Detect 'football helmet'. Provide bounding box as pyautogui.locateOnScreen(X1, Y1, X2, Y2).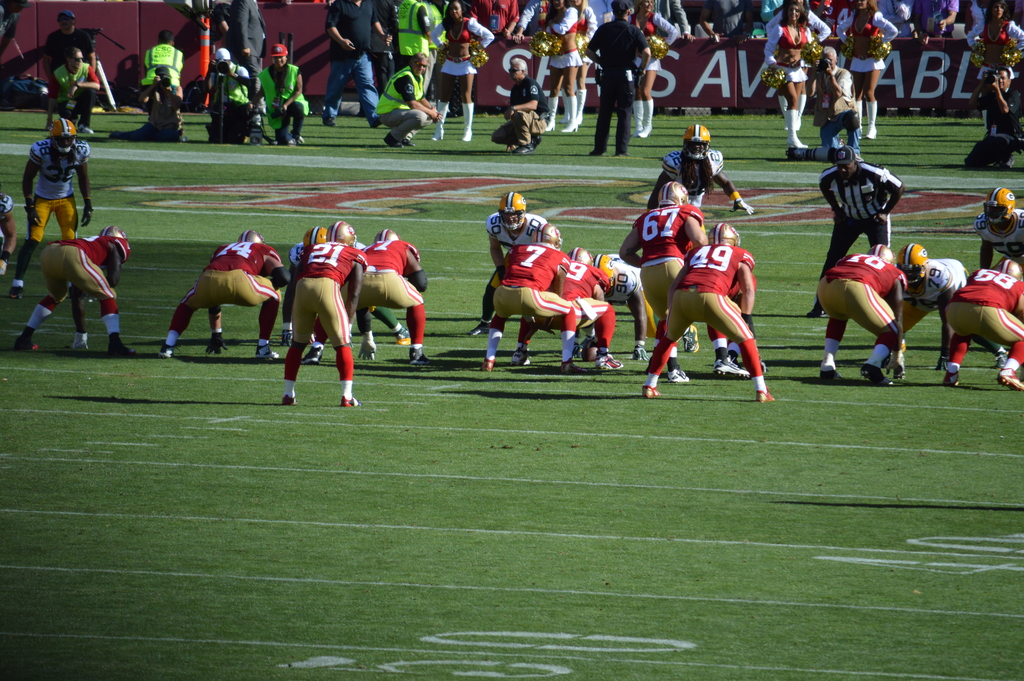
pyautogui.locateOnScreen(530, 219, 565, 247).
